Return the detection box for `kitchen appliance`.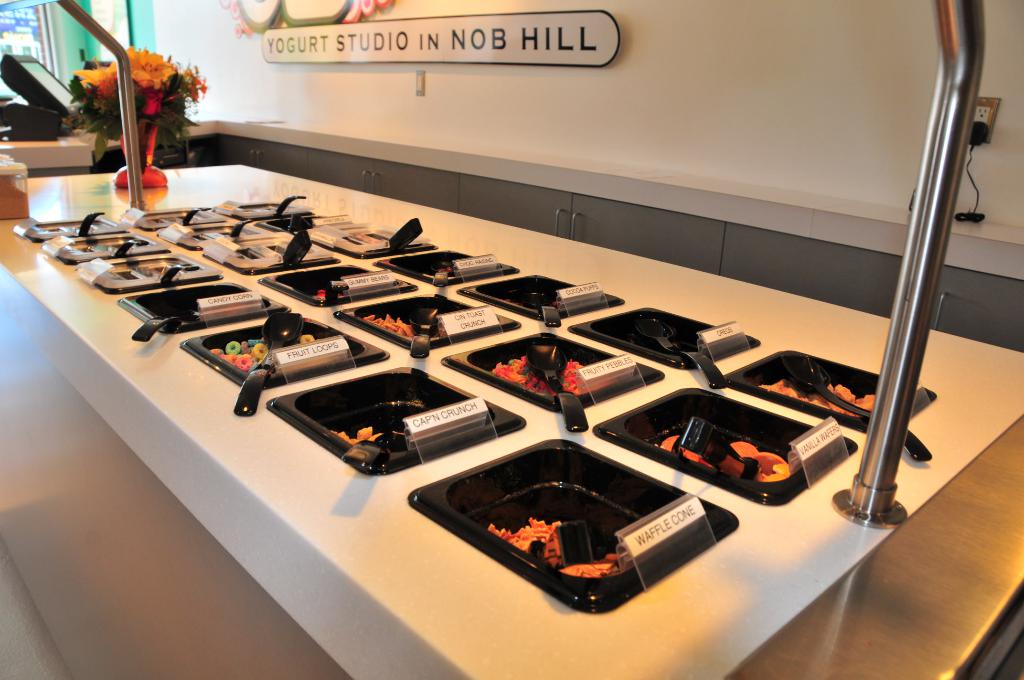
118, 280, 267, 333.
